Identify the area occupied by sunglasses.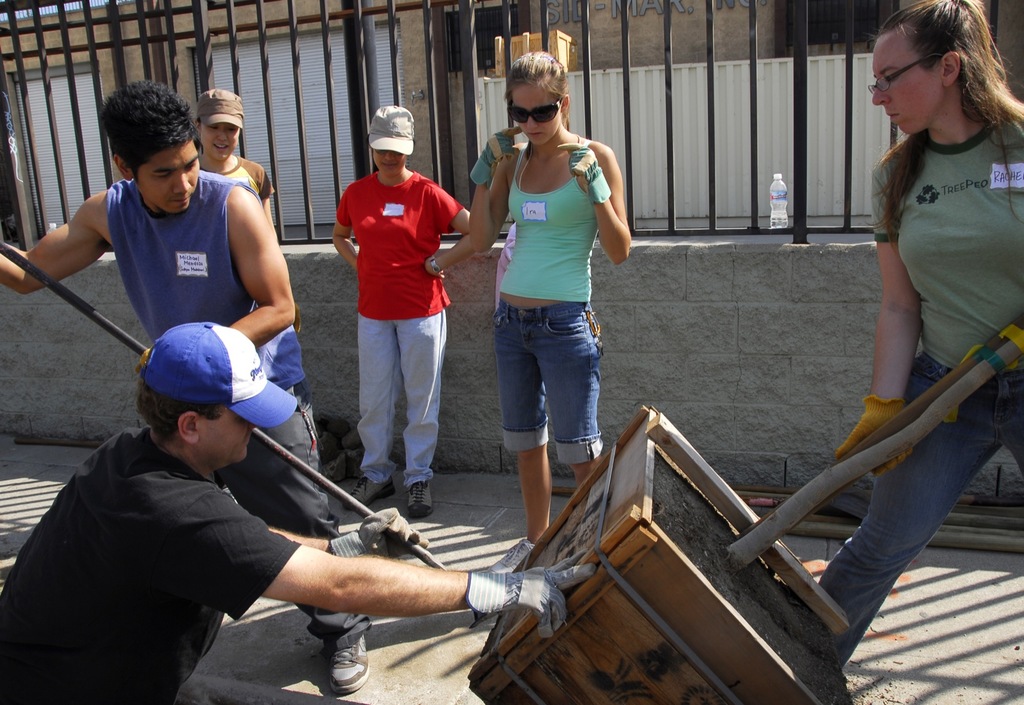
Area: bbox=[506, 94, 563, 124].
